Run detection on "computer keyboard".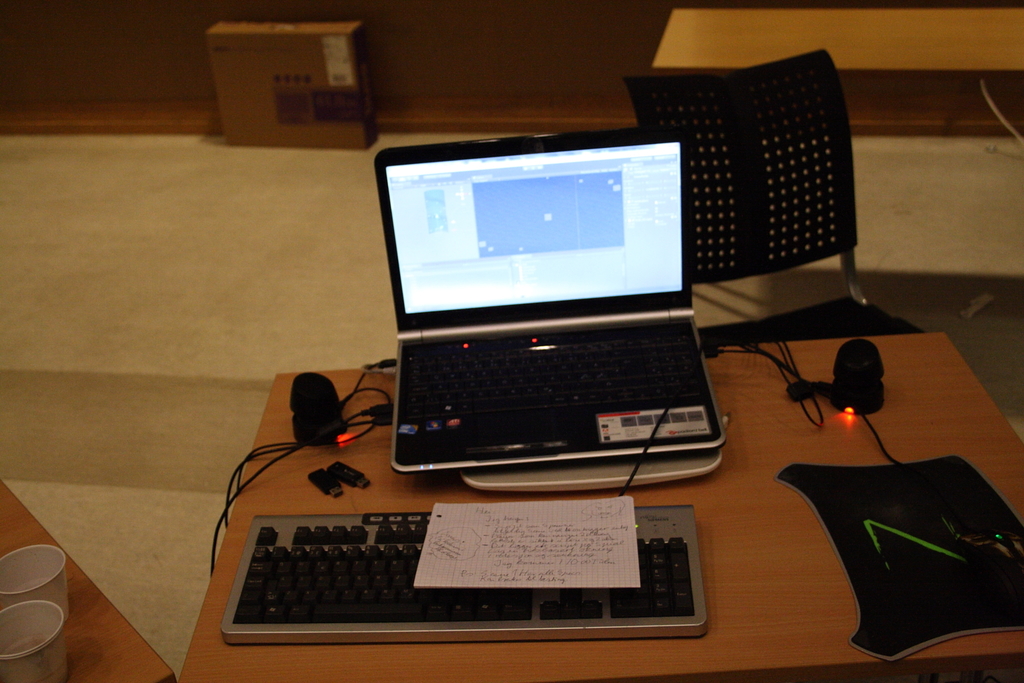
Result: box(225, 505, 709, 638).
